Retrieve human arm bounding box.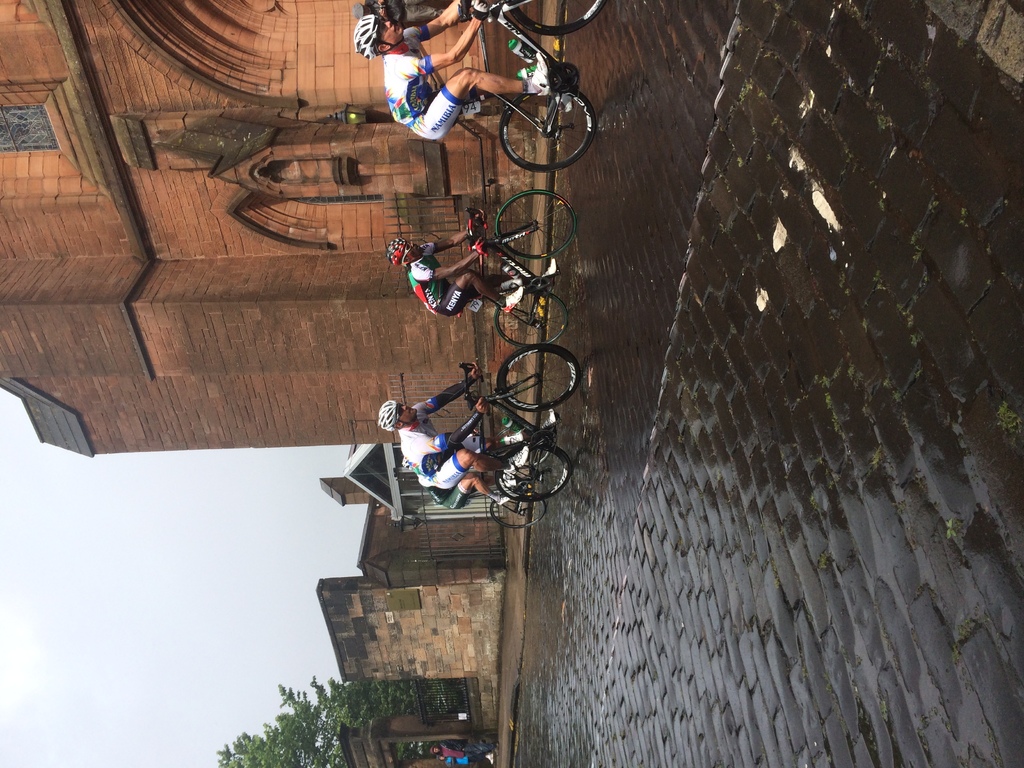
Bounding box: l=413, t=356, r=481, b=422.
